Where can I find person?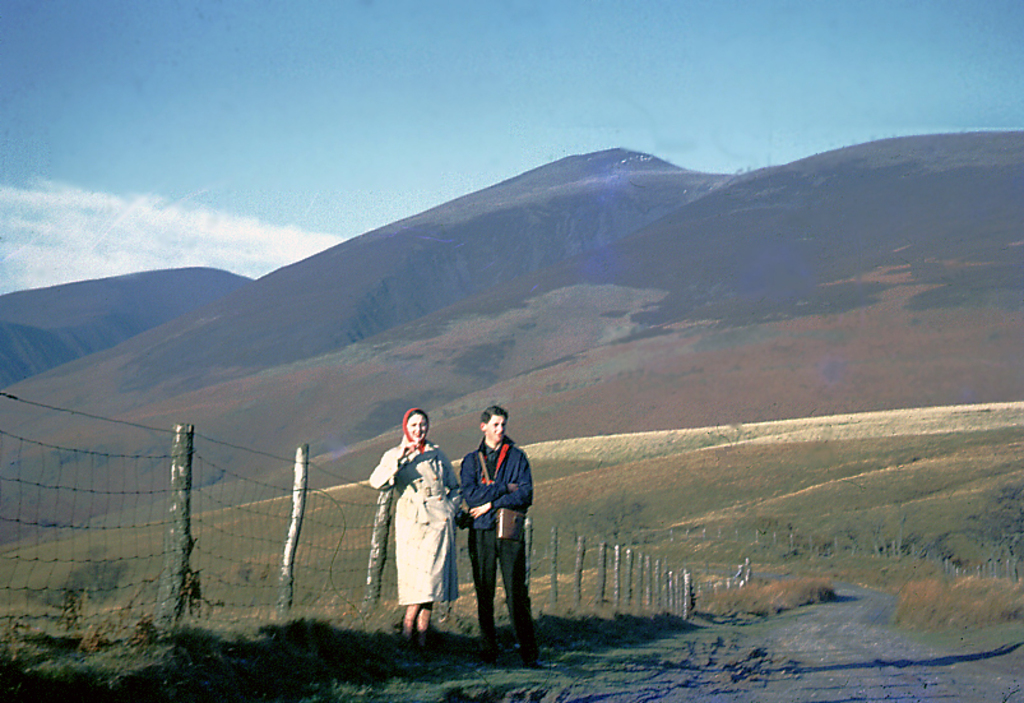
You can find it at box=[367, 408, 462, 671].
